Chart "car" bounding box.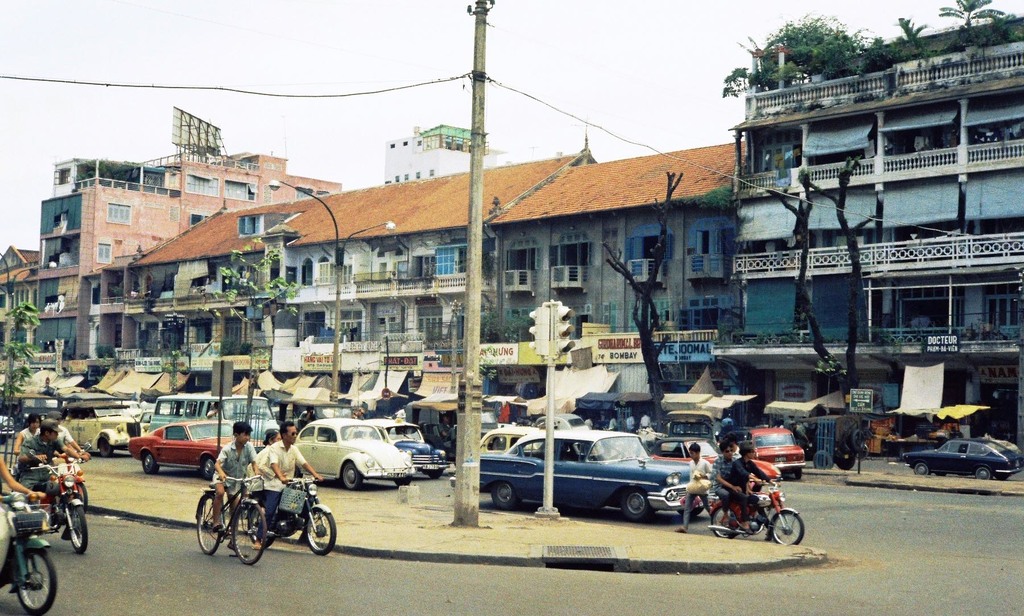
Charted: 293:418:415:490.
